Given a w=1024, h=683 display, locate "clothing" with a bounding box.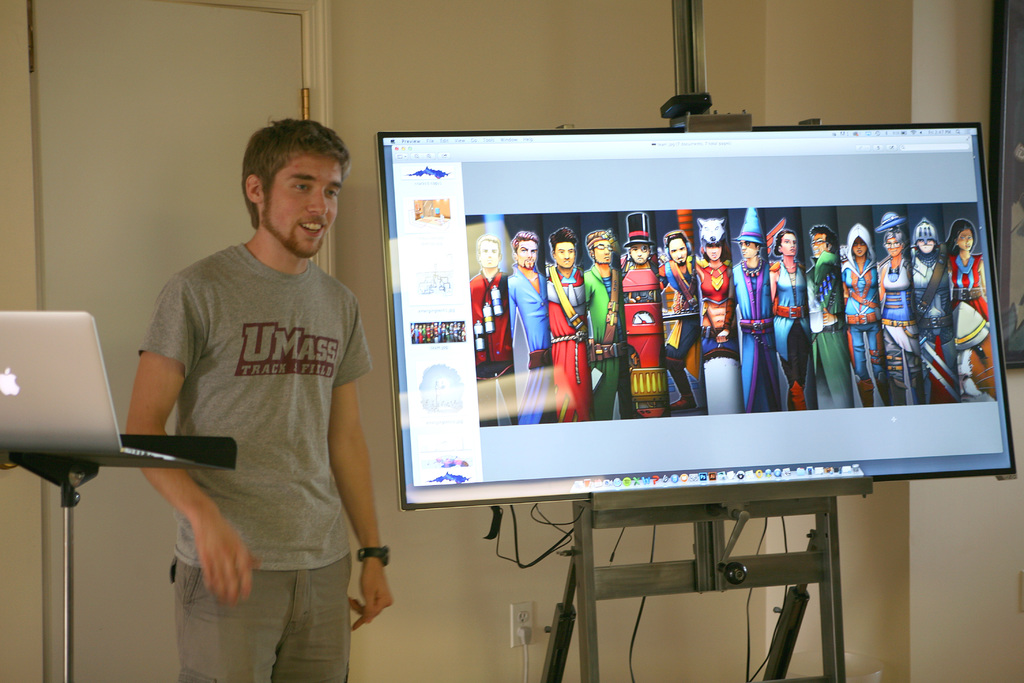
Located: x1=136, y1=240, x2=375, y2=570.
